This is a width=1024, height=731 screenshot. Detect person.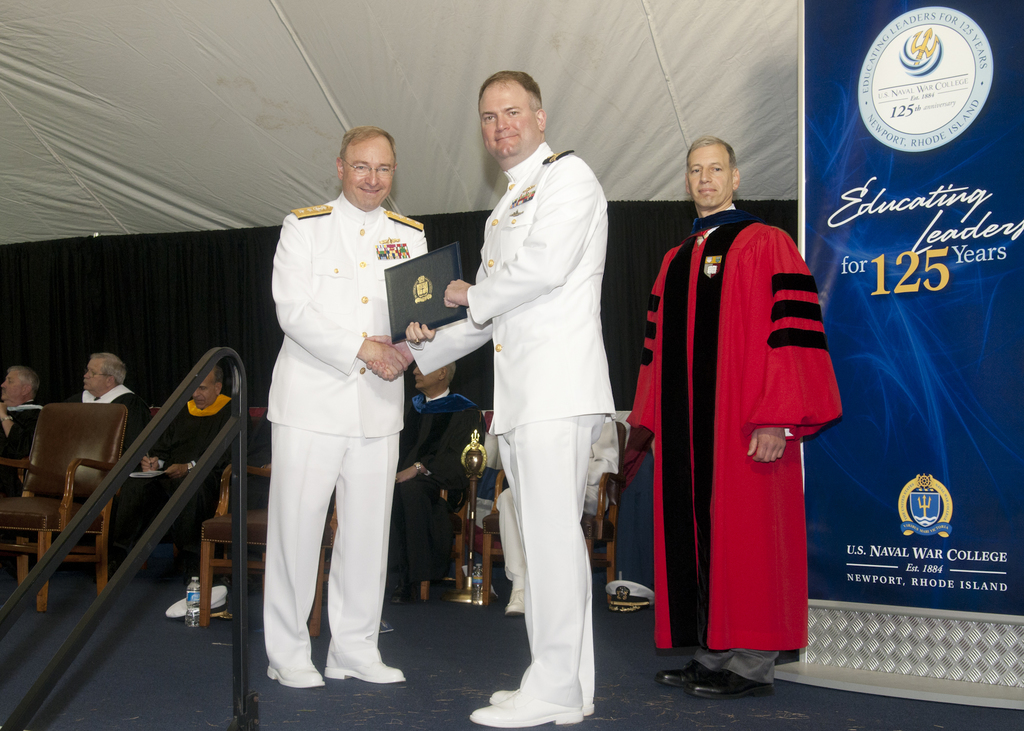
bbox(107, 359, 241, 577).
